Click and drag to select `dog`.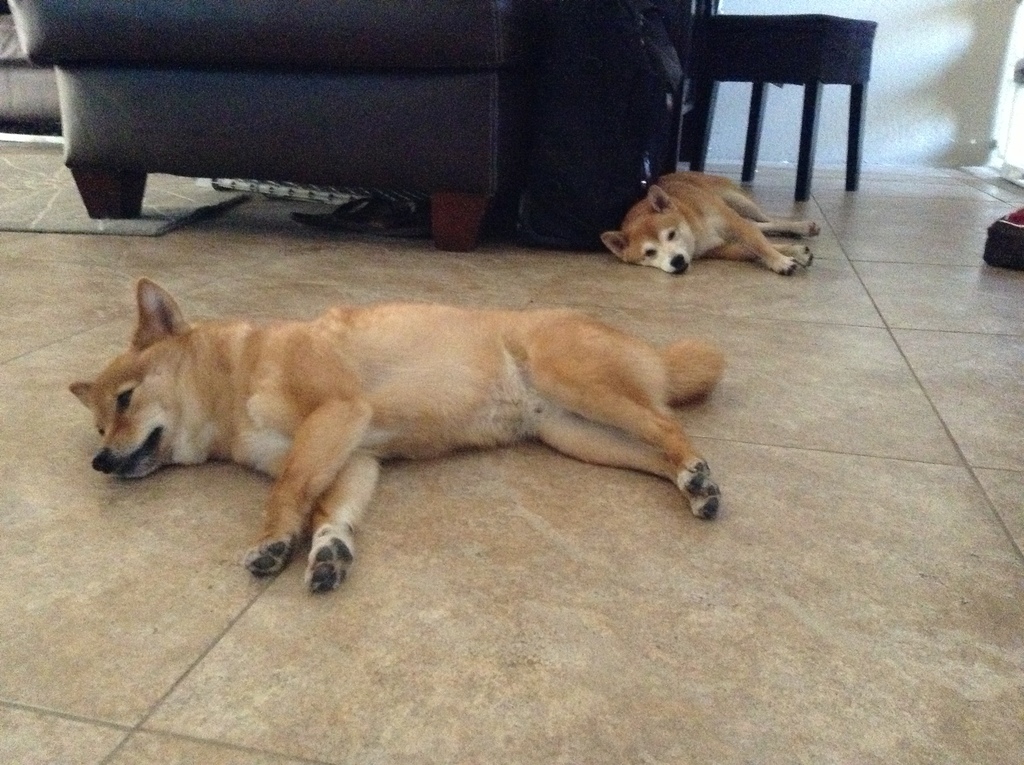
Selection: 65, 278, 728, 604.
